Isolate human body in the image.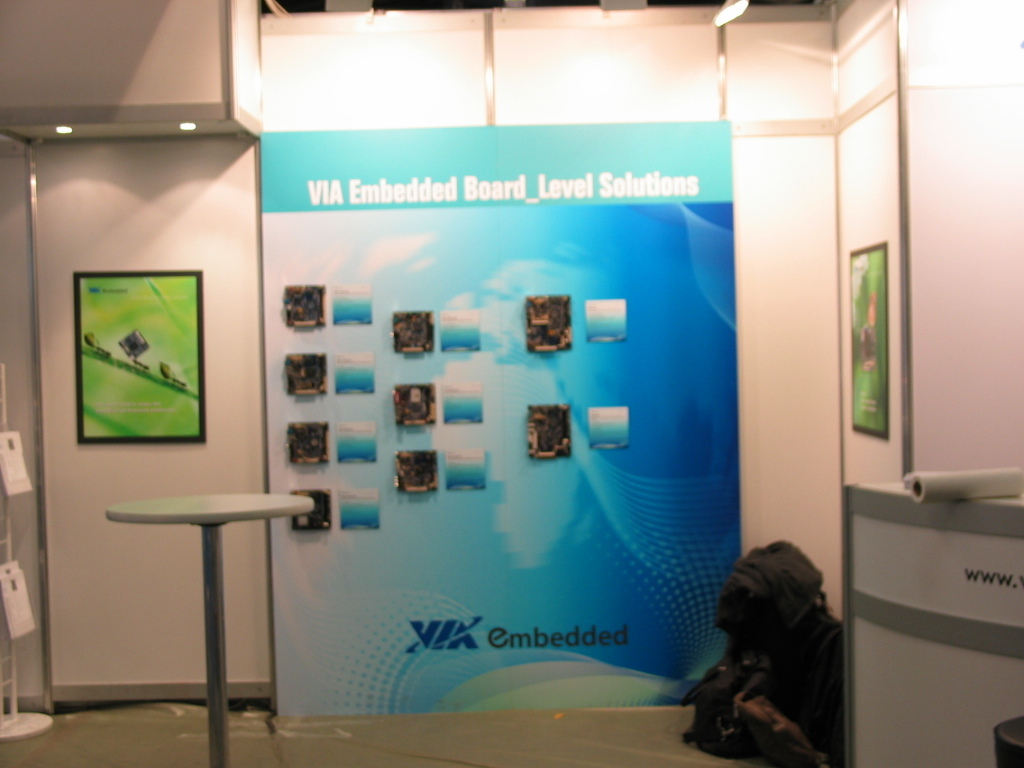
Isolated region: region(730, 692, 840, 767).
